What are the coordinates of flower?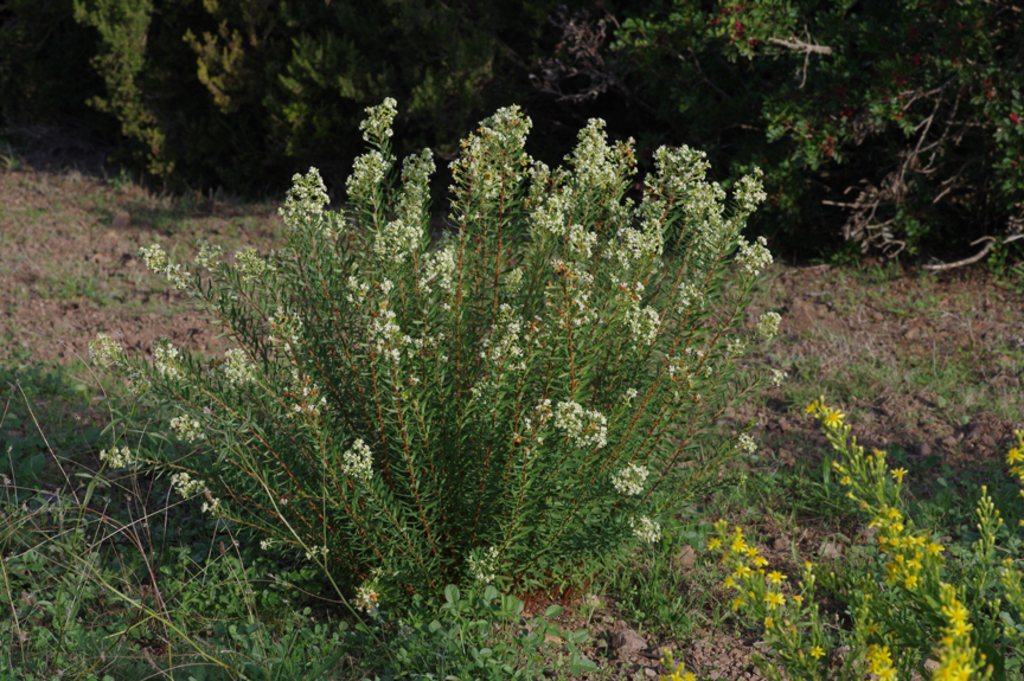
l=659, t=648, r=696, b=680.
